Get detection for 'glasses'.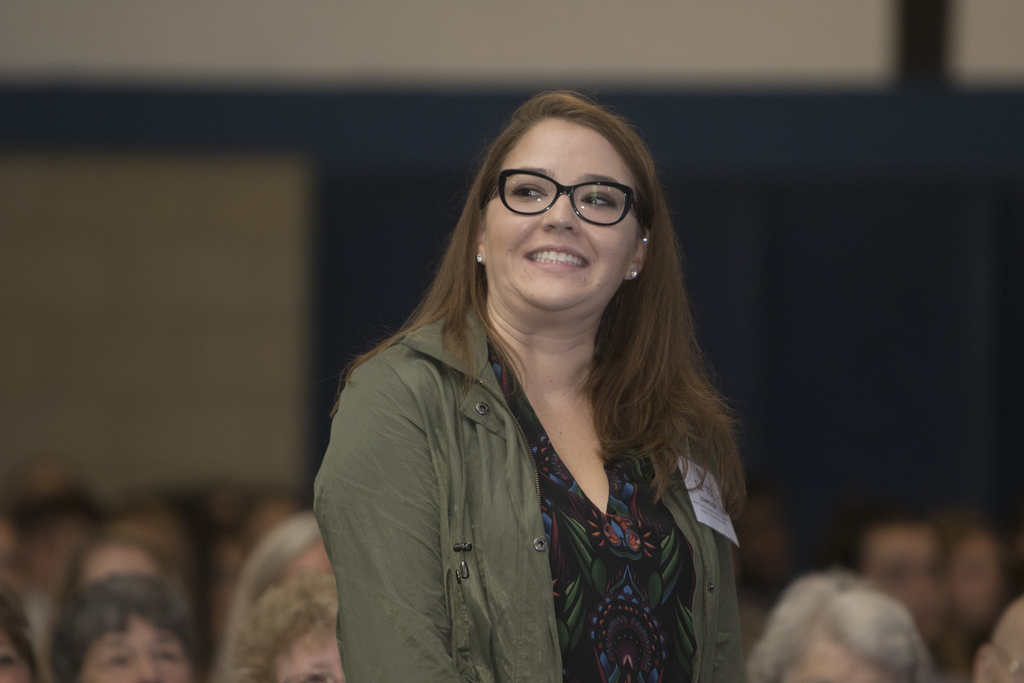
Detection: [x1=493, y1=165, x2=646, y2=222].
